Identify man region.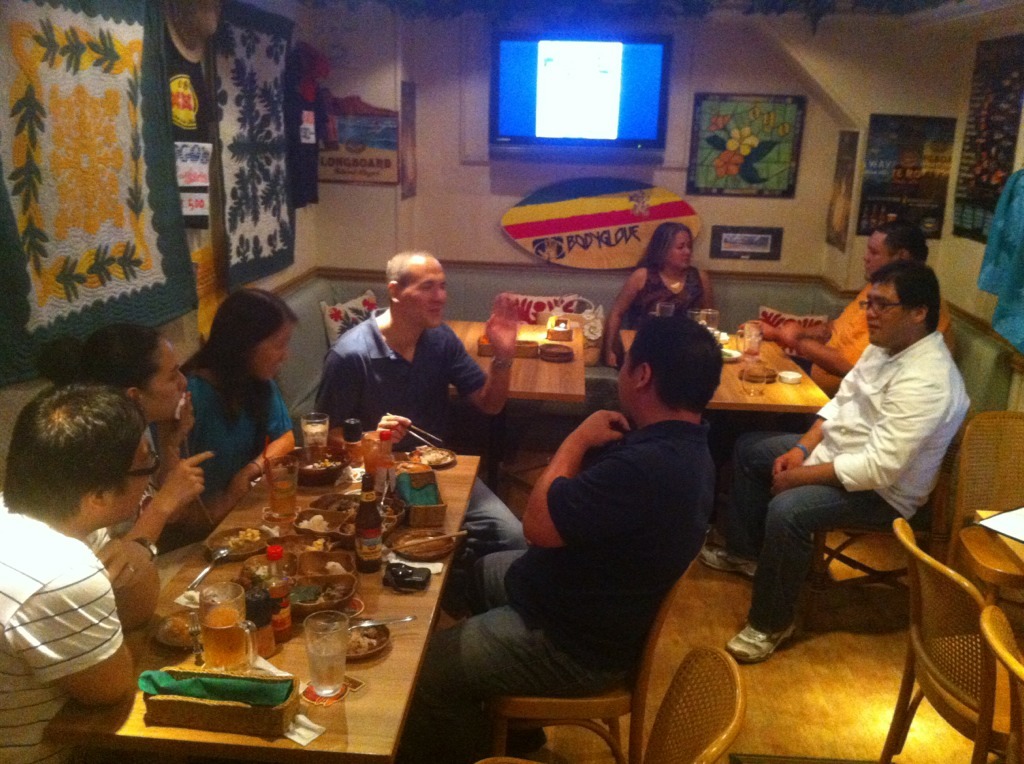
Region: pyautogui.locateOnScreen(694, 254, 972, 664).
